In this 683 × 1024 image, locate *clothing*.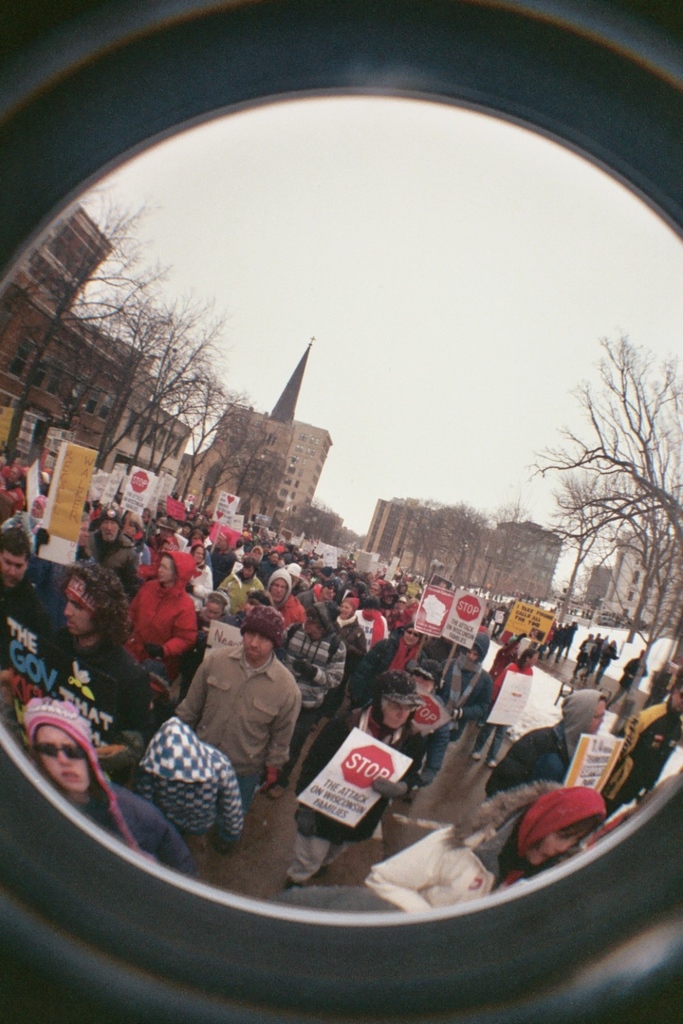
Bounding box: x1=401, y1=697, x2=450, y2=784.
